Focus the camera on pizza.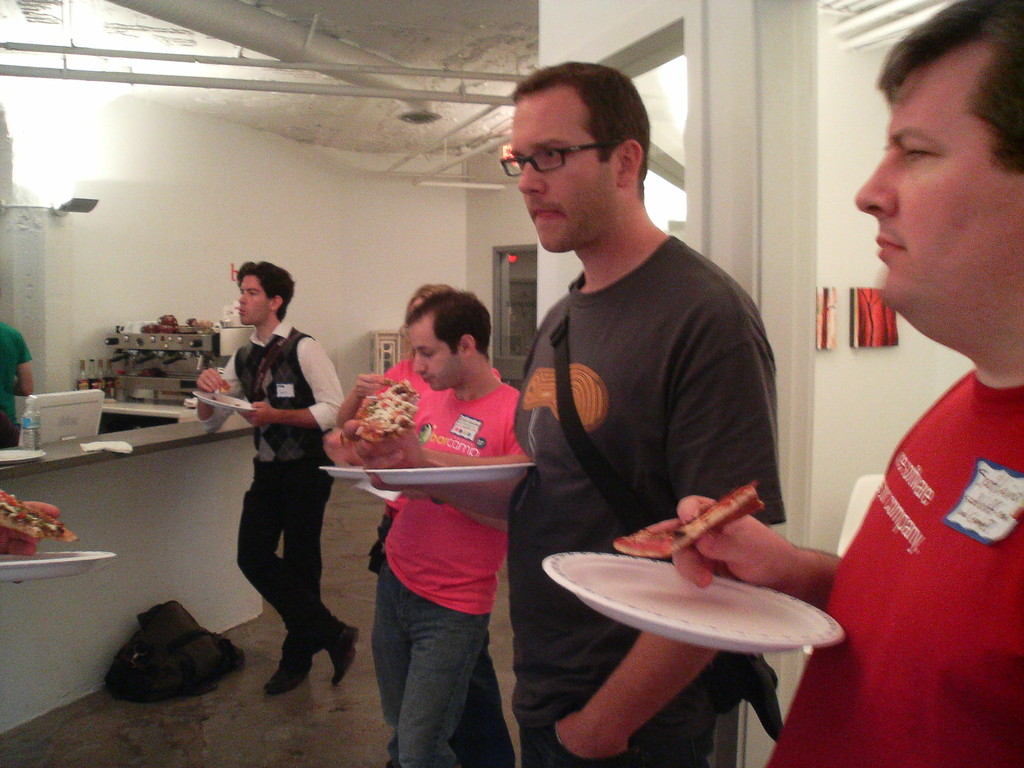
Focus region: <bbox>608, 478, 767, 562</bbox>.
